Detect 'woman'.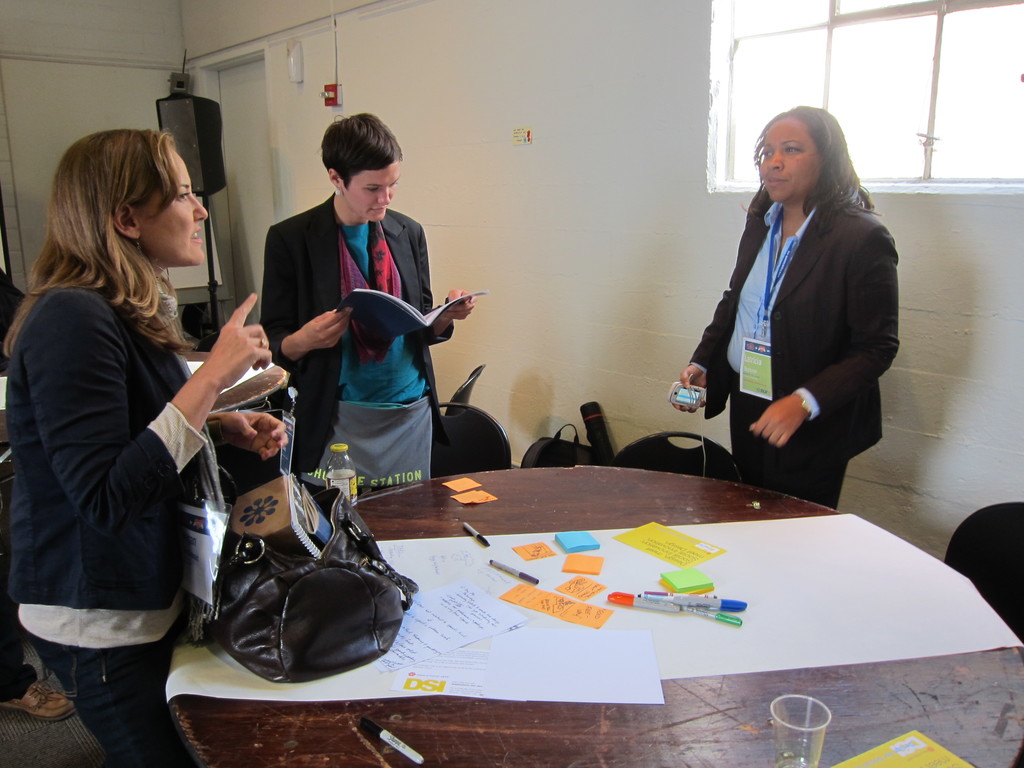
Detected at bbox(259, 113, 477, 496).
